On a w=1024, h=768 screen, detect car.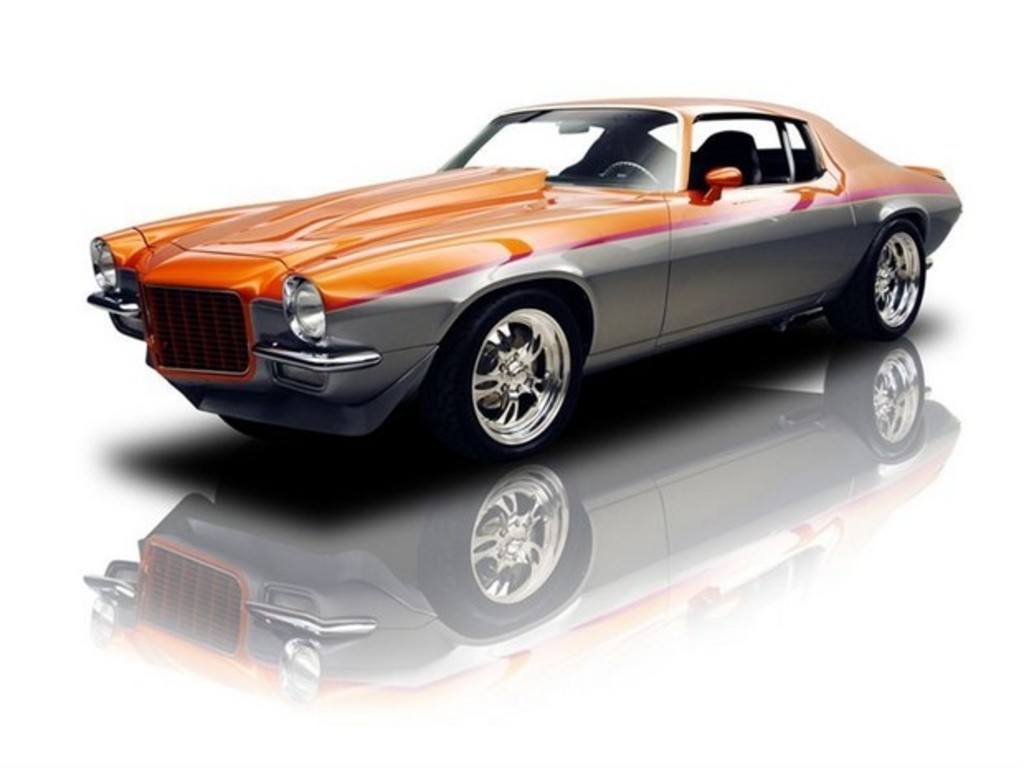
box=[66, 92, 961, 453].
